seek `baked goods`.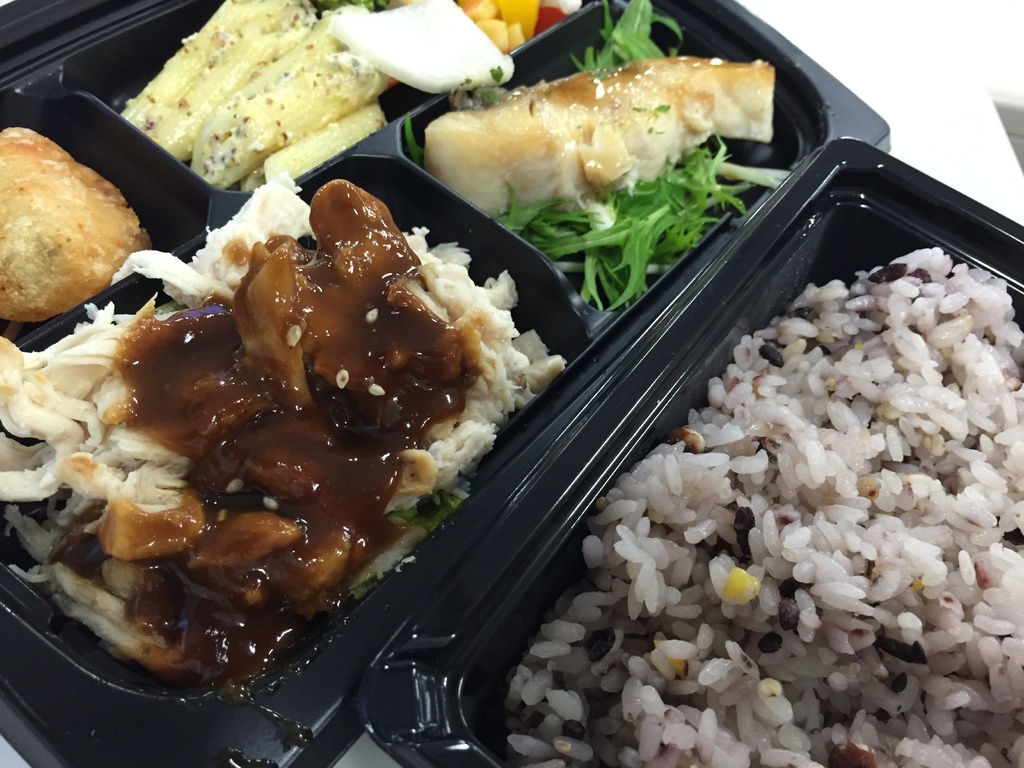
[left=417, top=54, right=773, bottom=216].
